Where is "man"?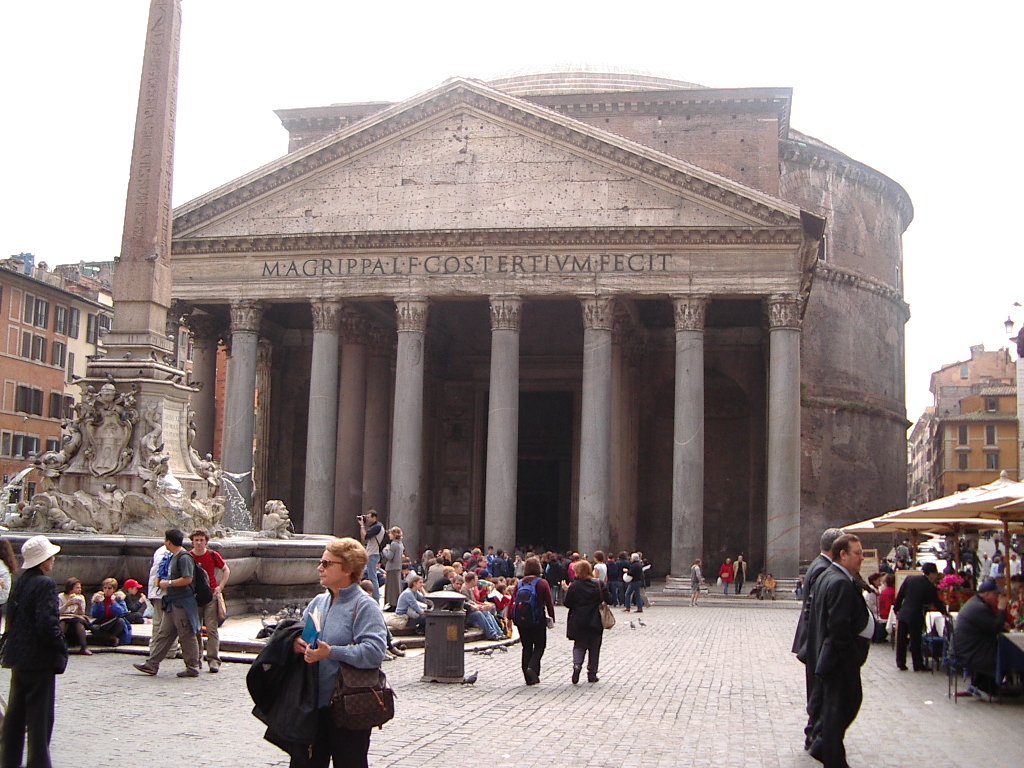
[left=186, top=530, right=229, bottom=677].
